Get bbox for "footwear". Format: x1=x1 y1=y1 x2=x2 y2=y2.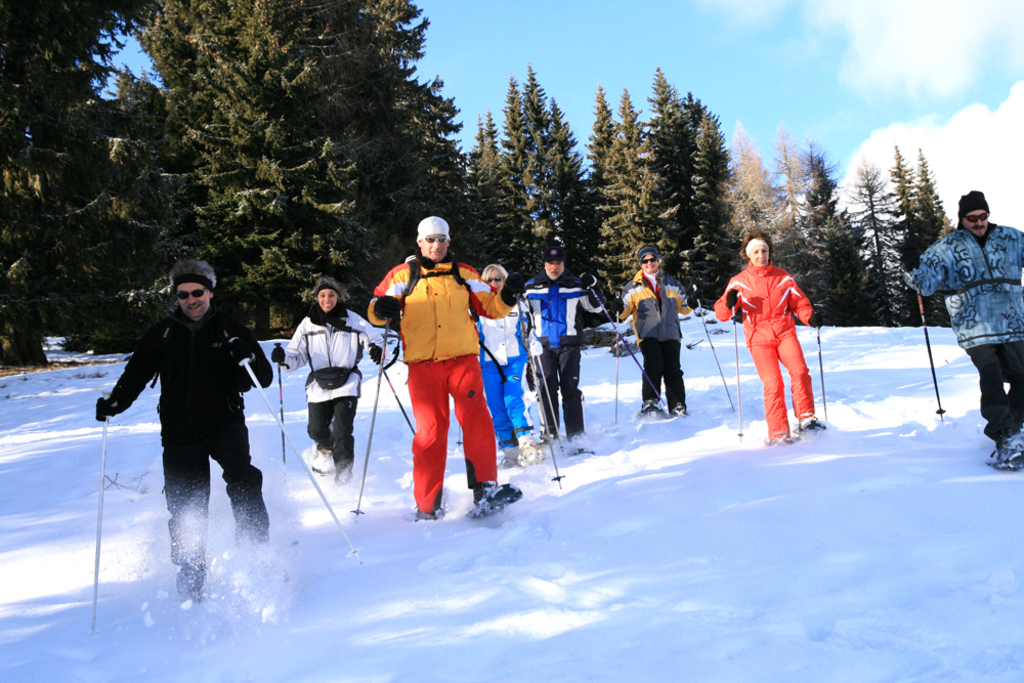
x1=666 y1=400 x2=689 y2=419.
